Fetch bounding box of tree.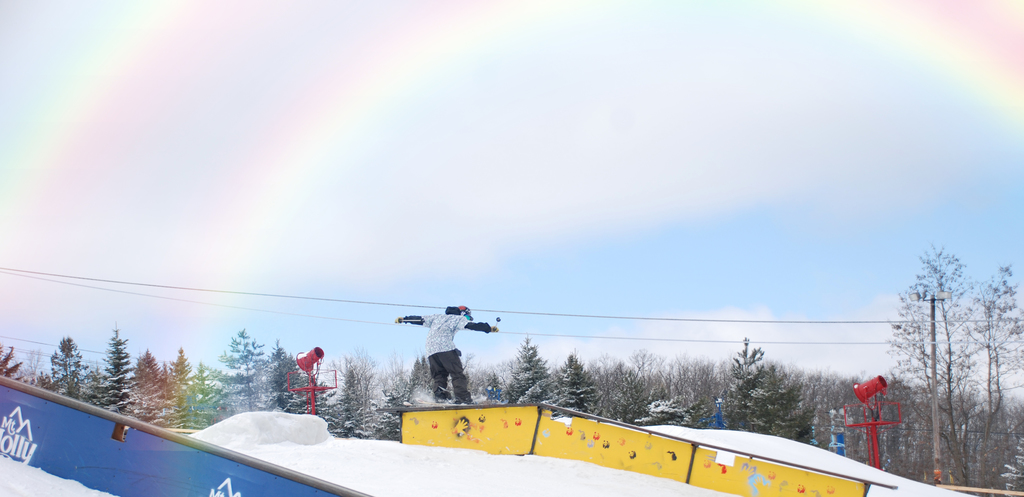
Bbox: [x1=261, y1=348, x2=328, y2=421].
